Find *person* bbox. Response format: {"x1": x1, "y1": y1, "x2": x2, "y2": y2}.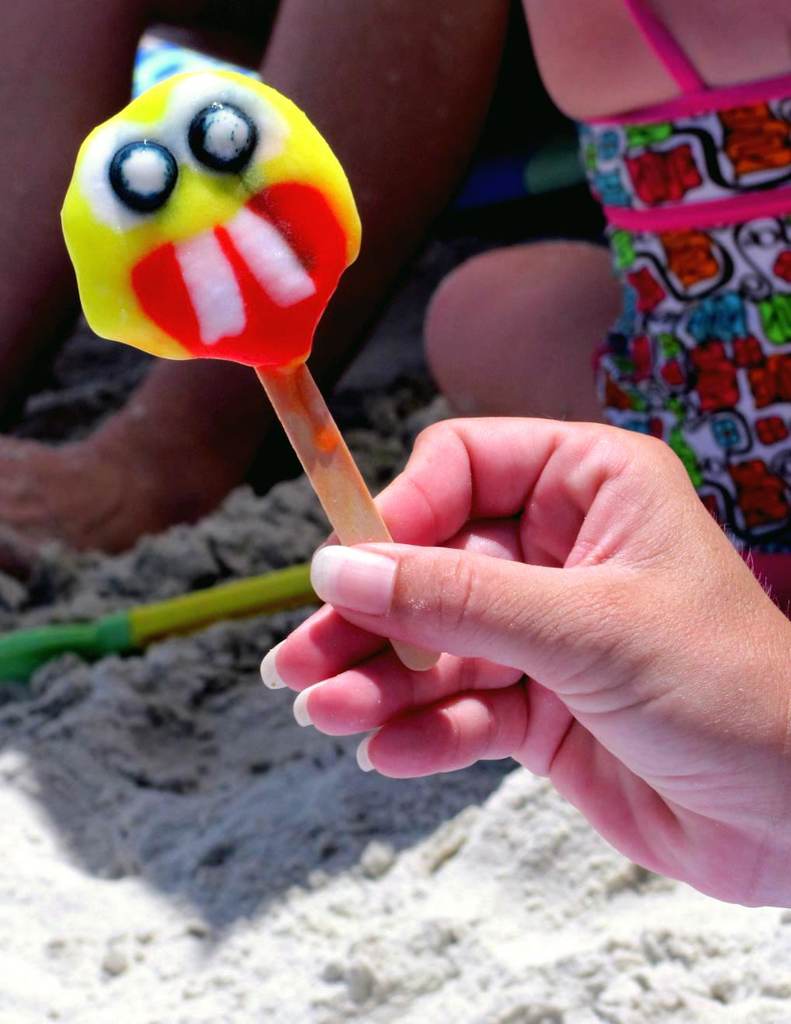
{"x1": 264, "y1": 413, "x2": 790, "y2": 909}.
